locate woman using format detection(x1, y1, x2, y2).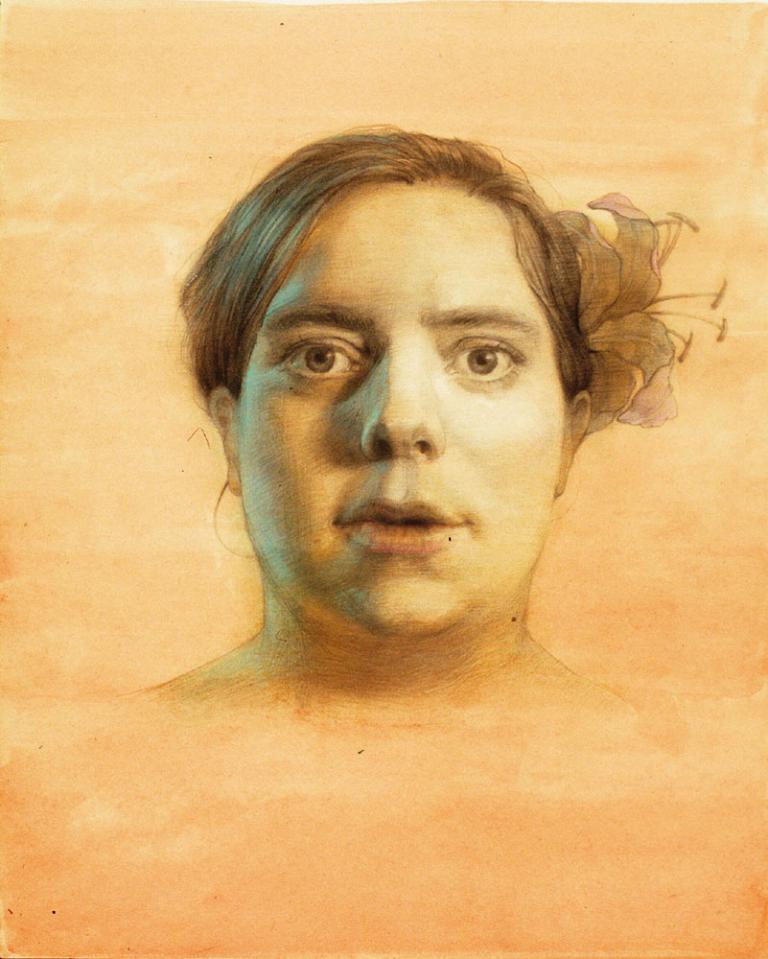
detection(177, 120, 730, 713).
